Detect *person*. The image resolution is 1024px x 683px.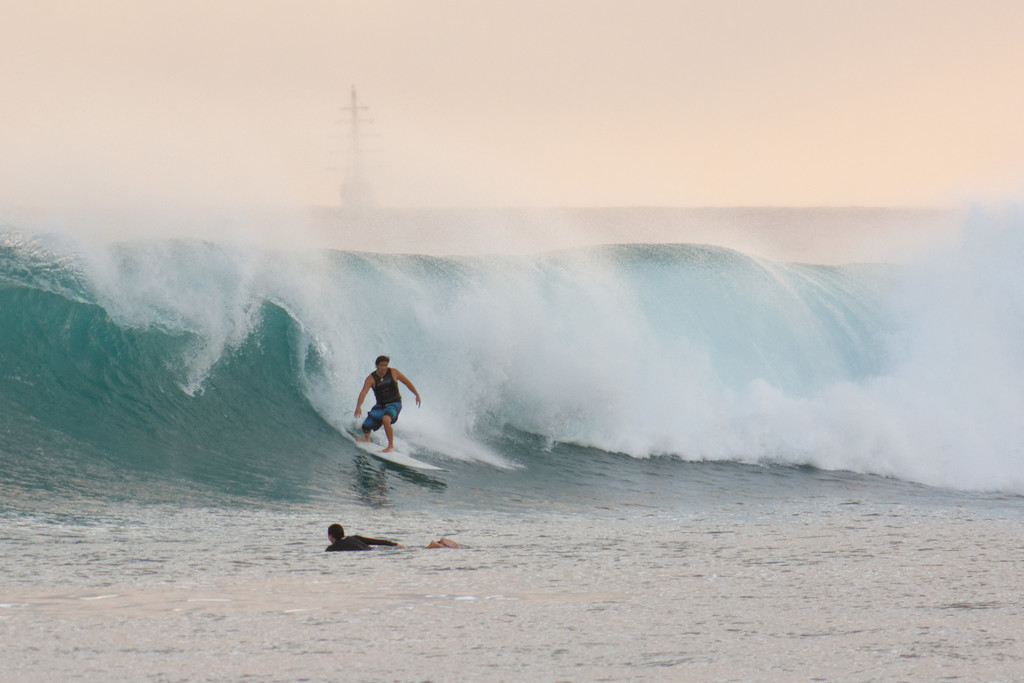
bbox=[351, 350, 422, 453].
